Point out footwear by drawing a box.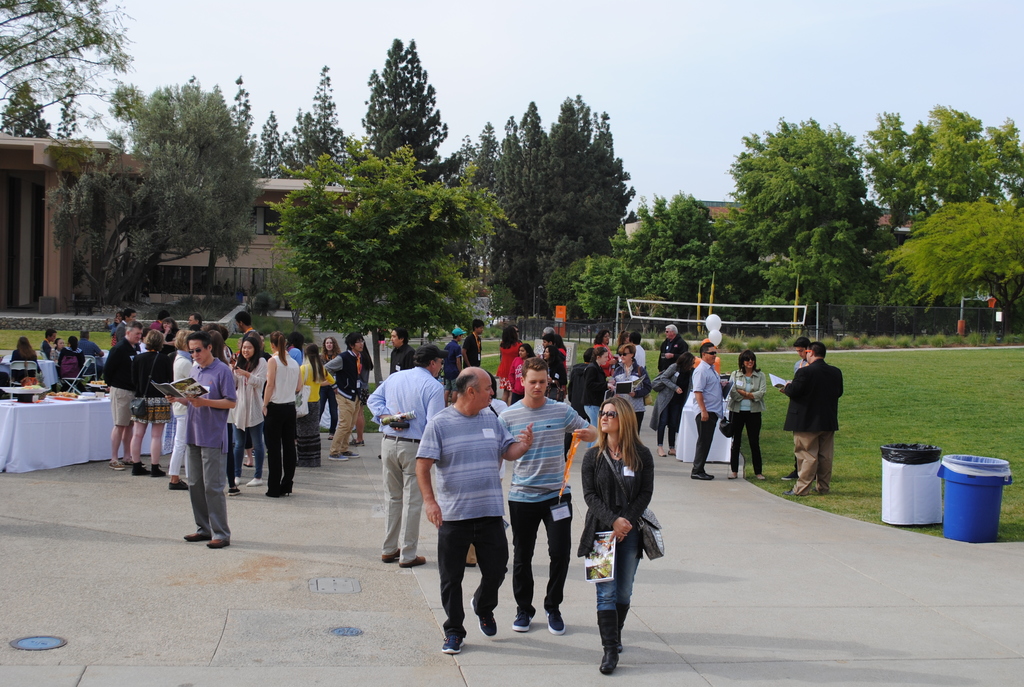
(left=349, top=439, right=366, bottom=450).
